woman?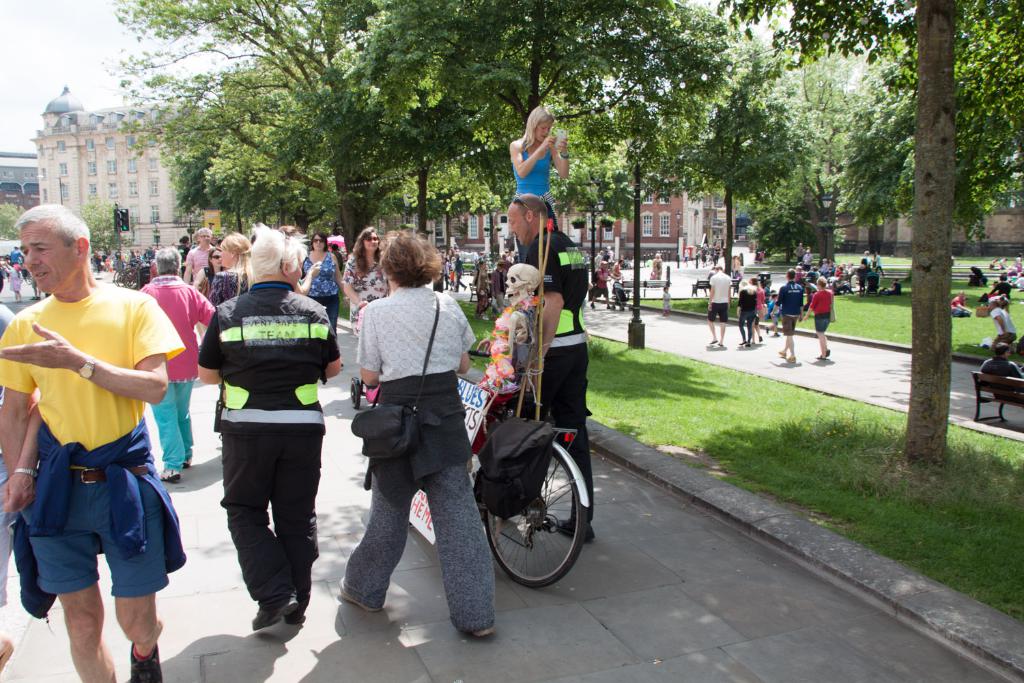
(188, 240, 236, 293)
